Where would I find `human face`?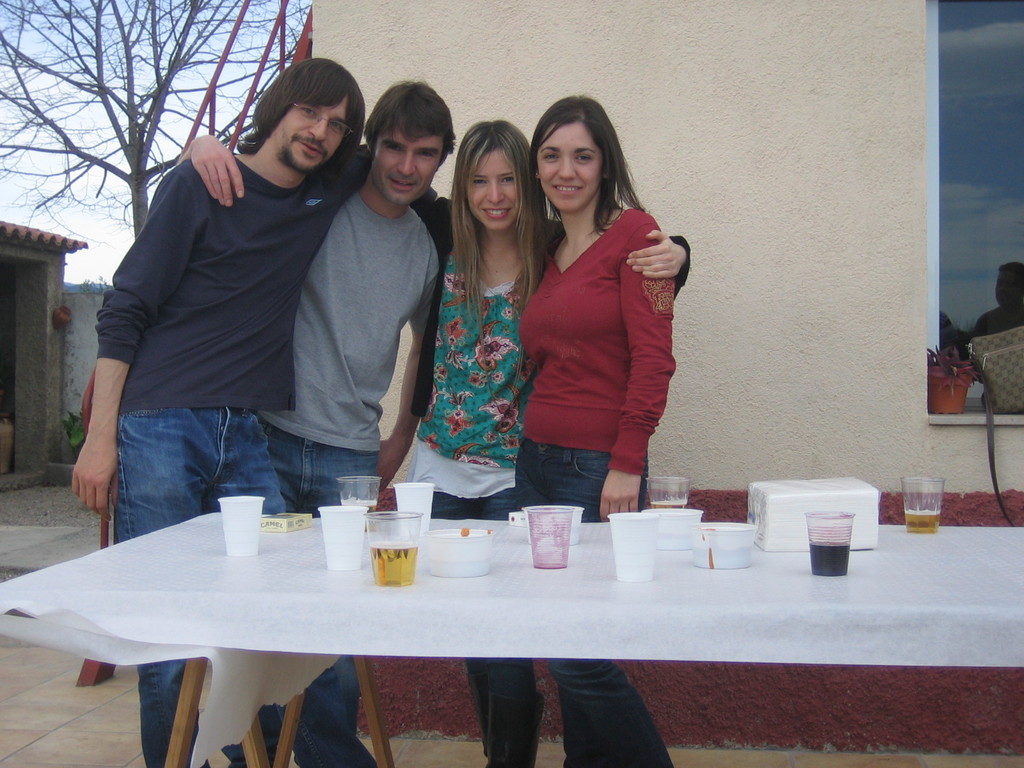
At {"left": 372, "top": 109, "right": 447, "bottom": 208}.
